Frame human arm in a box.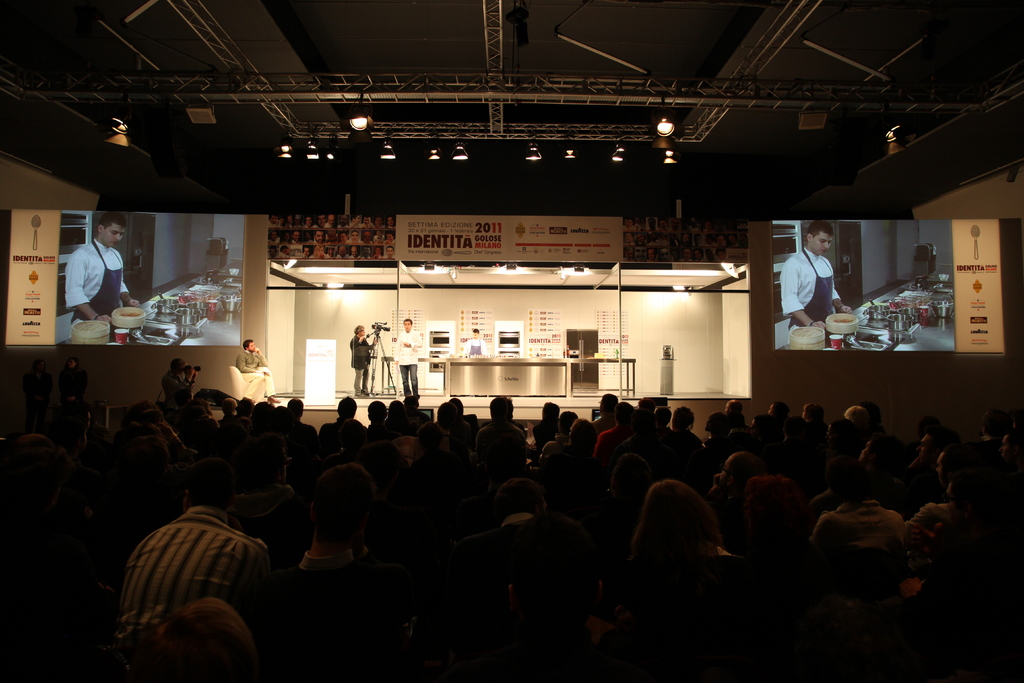
bbox=(781, 263, 829, 333).
